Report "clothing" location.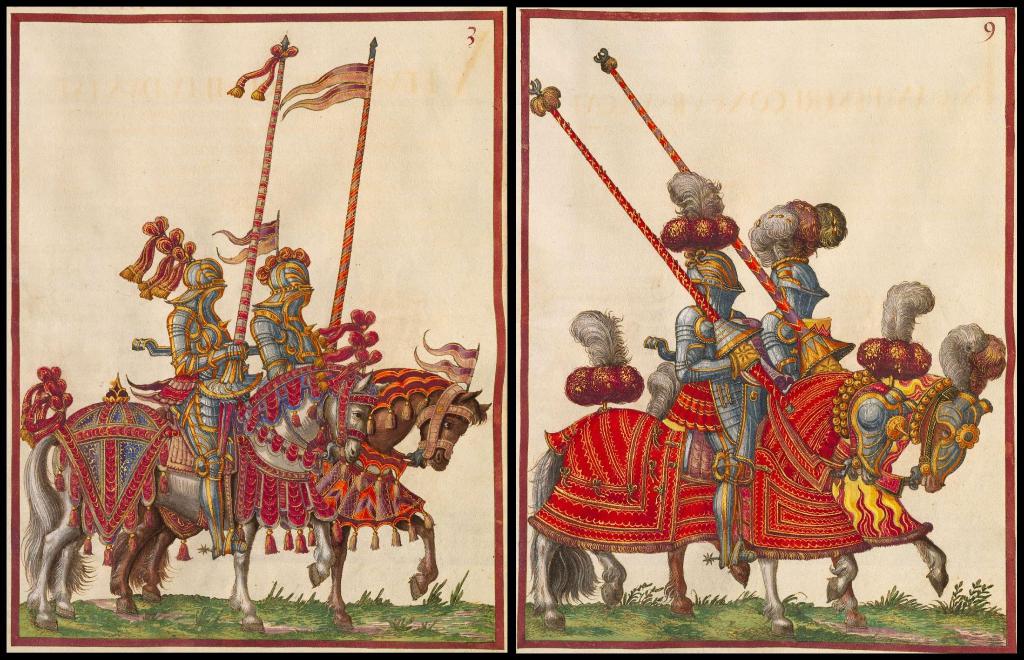
Report: {"x1": 255, "y1": 250, "x2": 319, "y2": 380}.
